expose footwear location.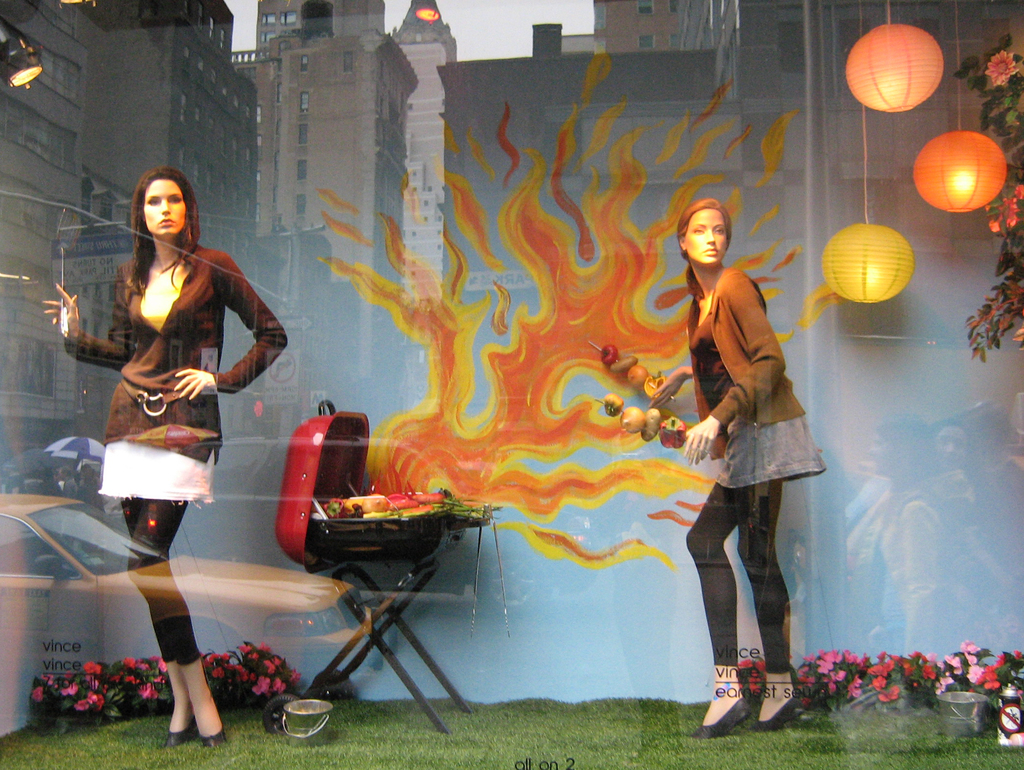
Exposed at 755,687,802,730.
